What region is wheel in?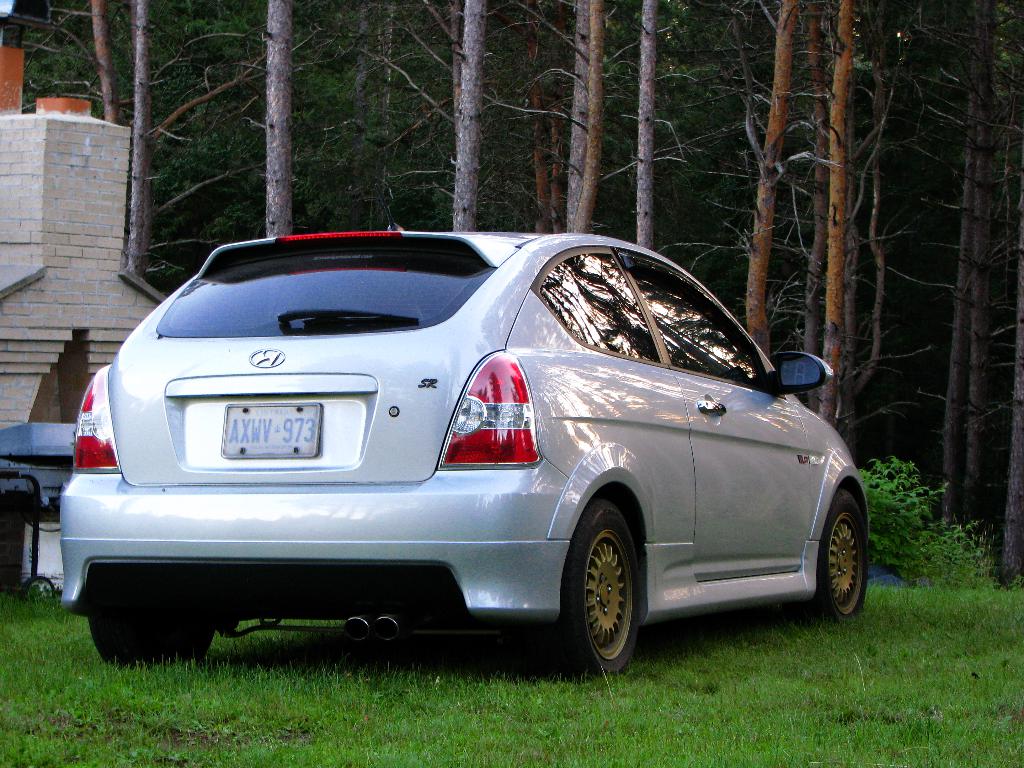
<region>89, 610, 214, 661</region>.
